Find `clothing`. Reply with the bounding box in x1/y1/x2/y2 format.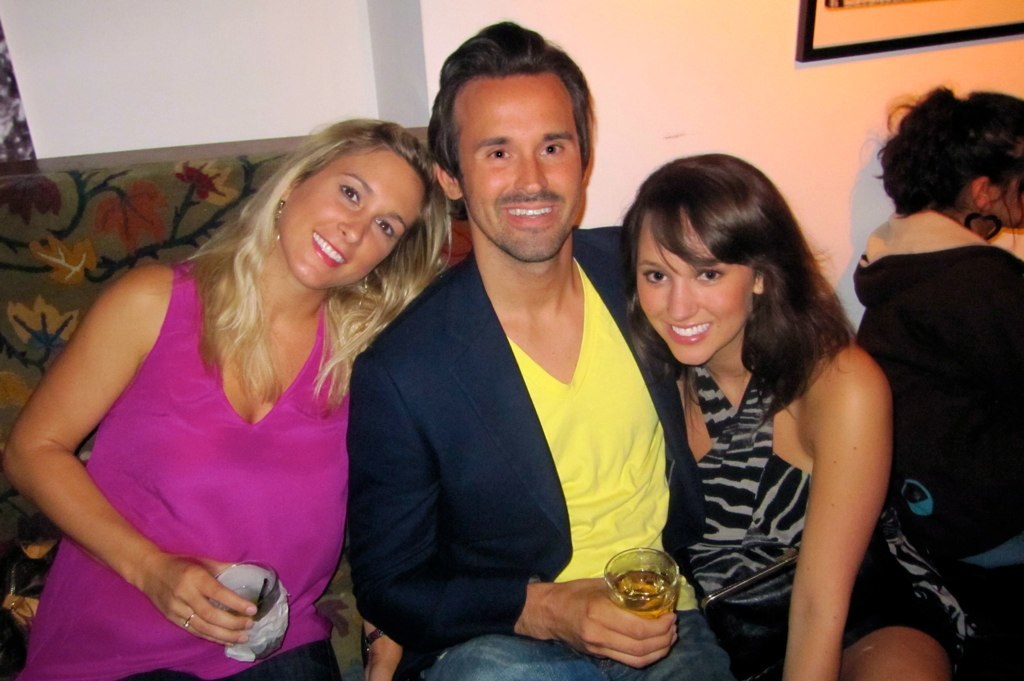
351/230/739/680.
